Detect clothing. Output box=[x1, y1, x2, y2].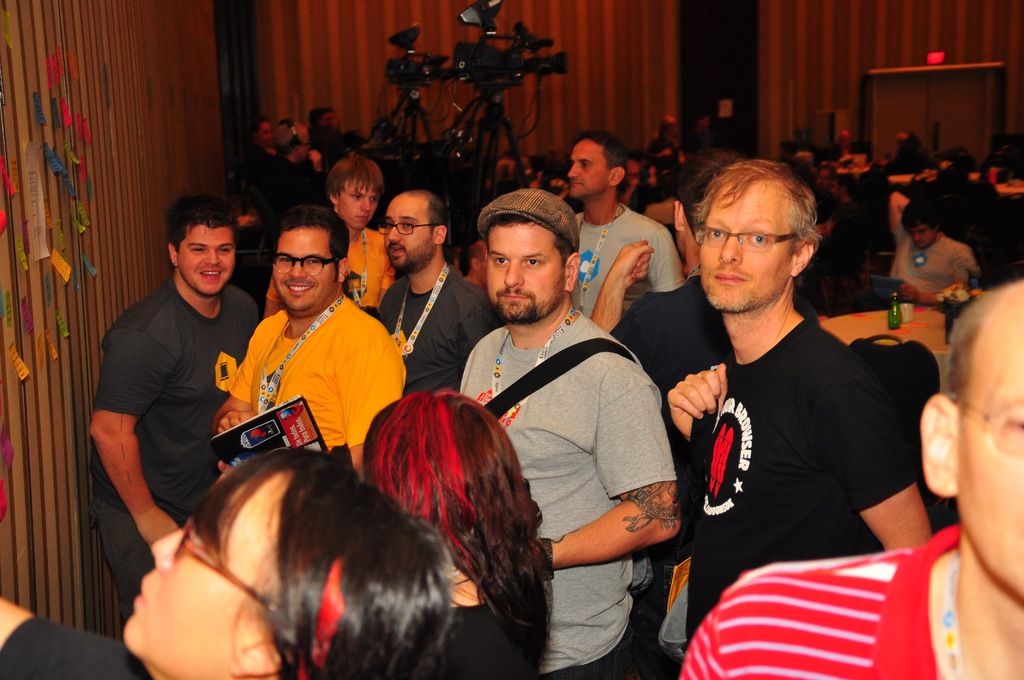
box=[681, 522, 954, 679].
